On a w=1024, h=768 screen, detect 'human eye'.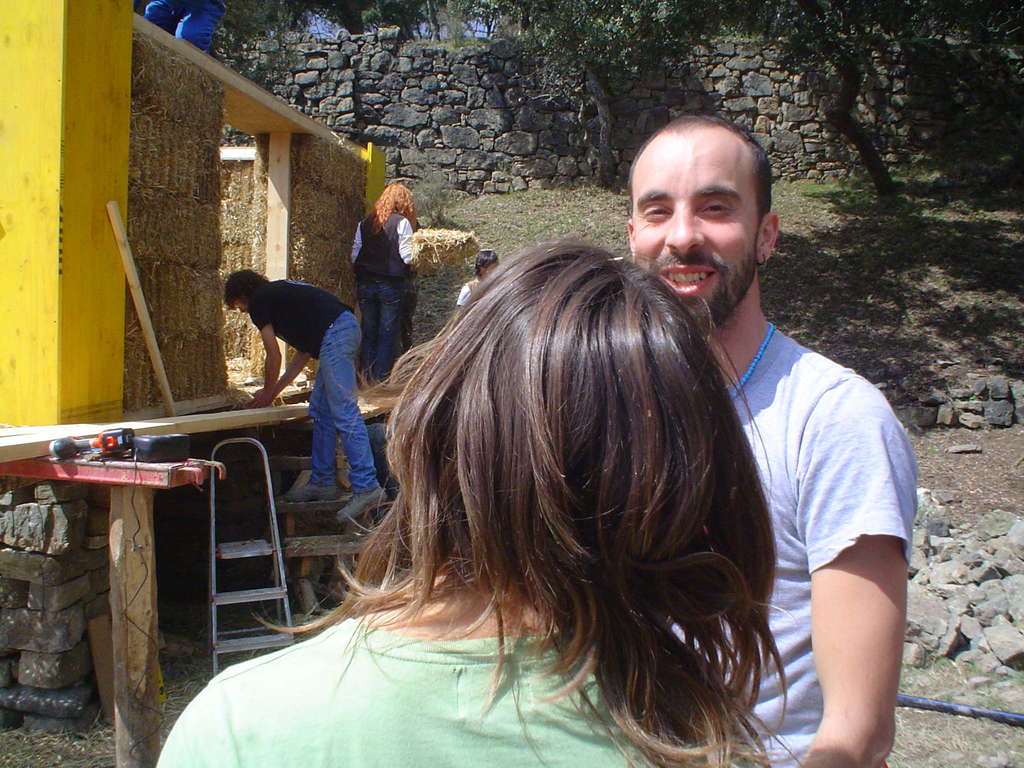
region(700, 200, 728, 218).
